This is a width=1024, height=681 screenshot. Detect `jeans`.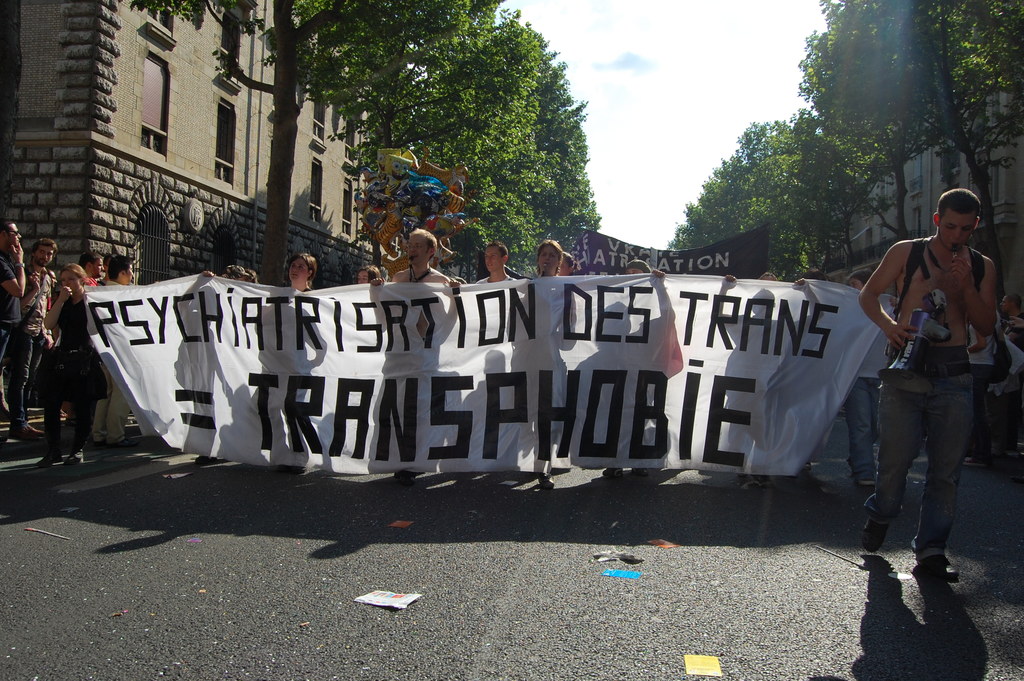
877,356,991,600.
